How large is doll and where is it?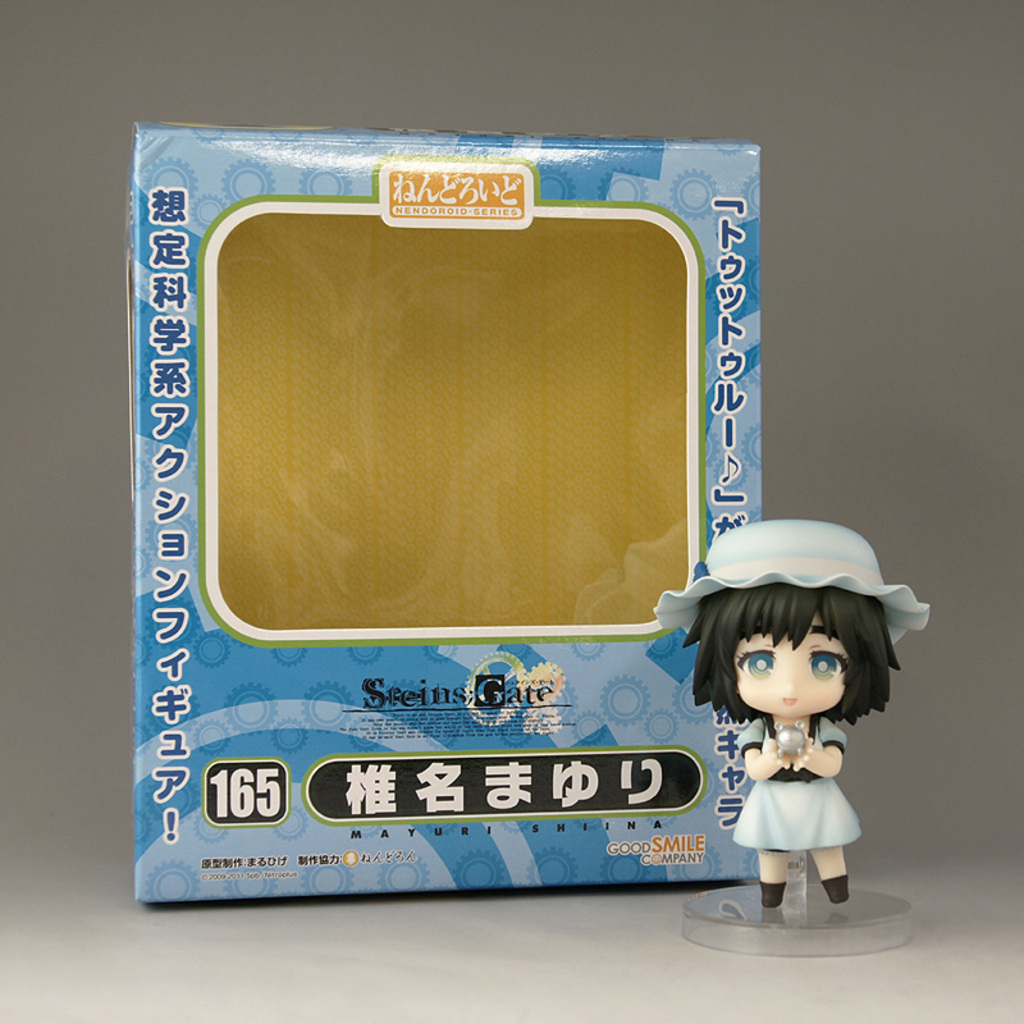
Bounding box: <region>678, 547, 923, 960</region>.
